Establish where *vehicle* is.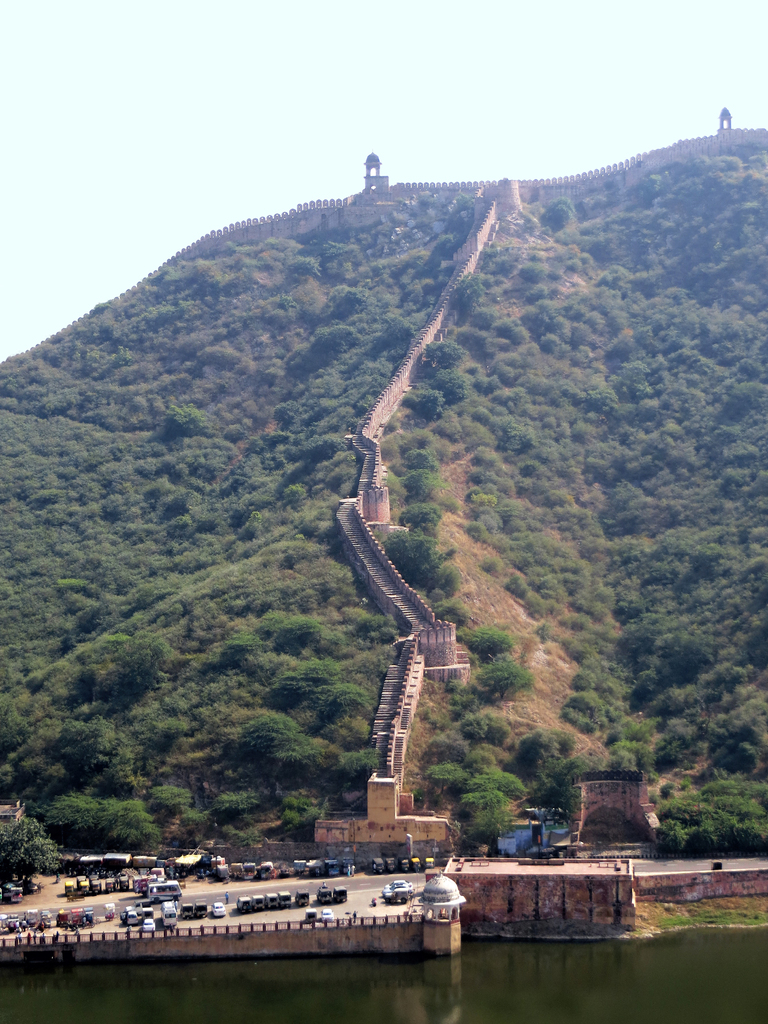
Established at detection(295, 890, 310, 906).
